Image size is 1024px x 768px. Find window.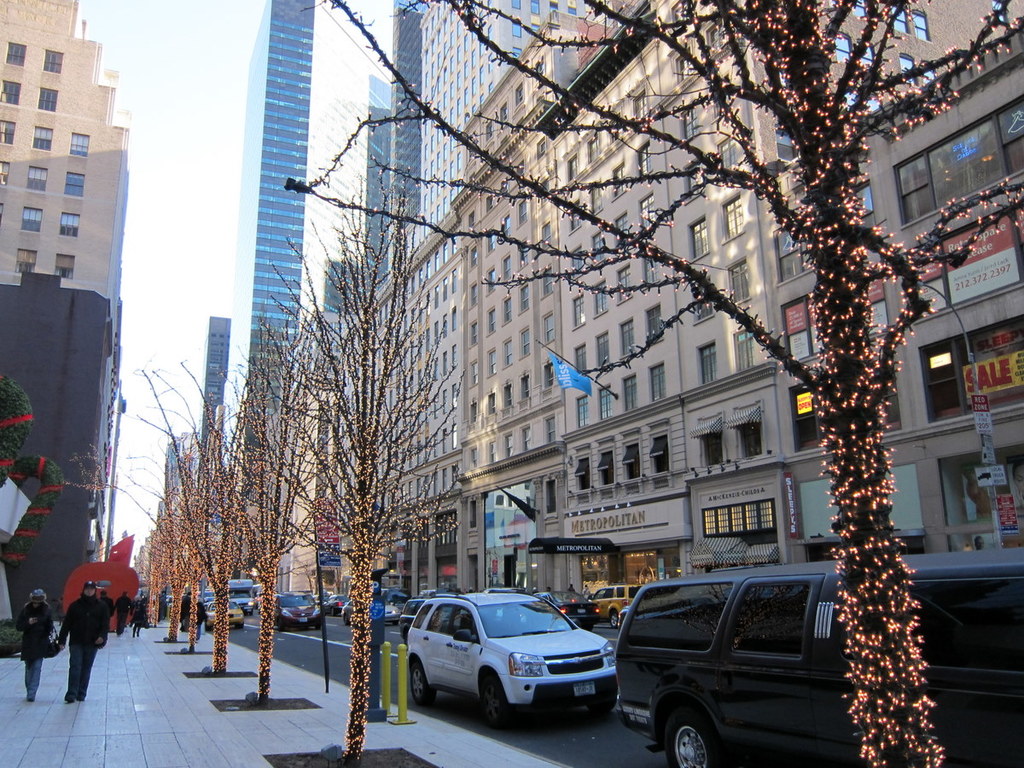
[589,280,605,317].
